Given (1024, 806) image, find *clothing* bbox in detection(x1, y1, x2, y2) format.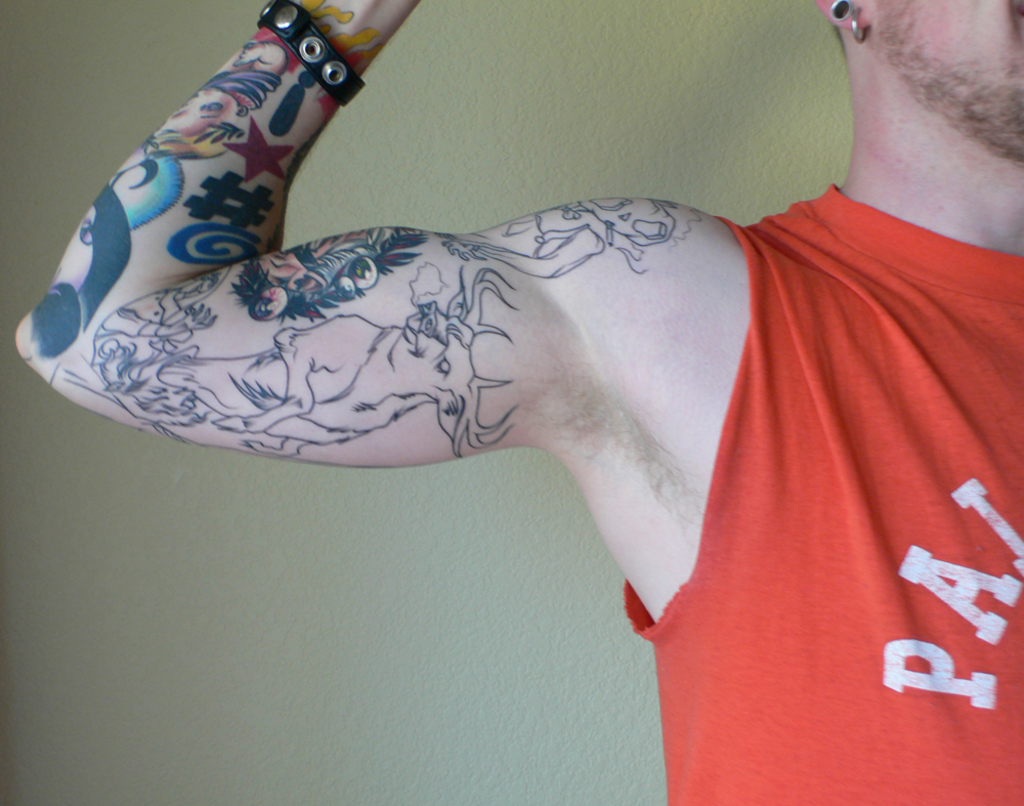
detection(623, 183, 1023, 805).
